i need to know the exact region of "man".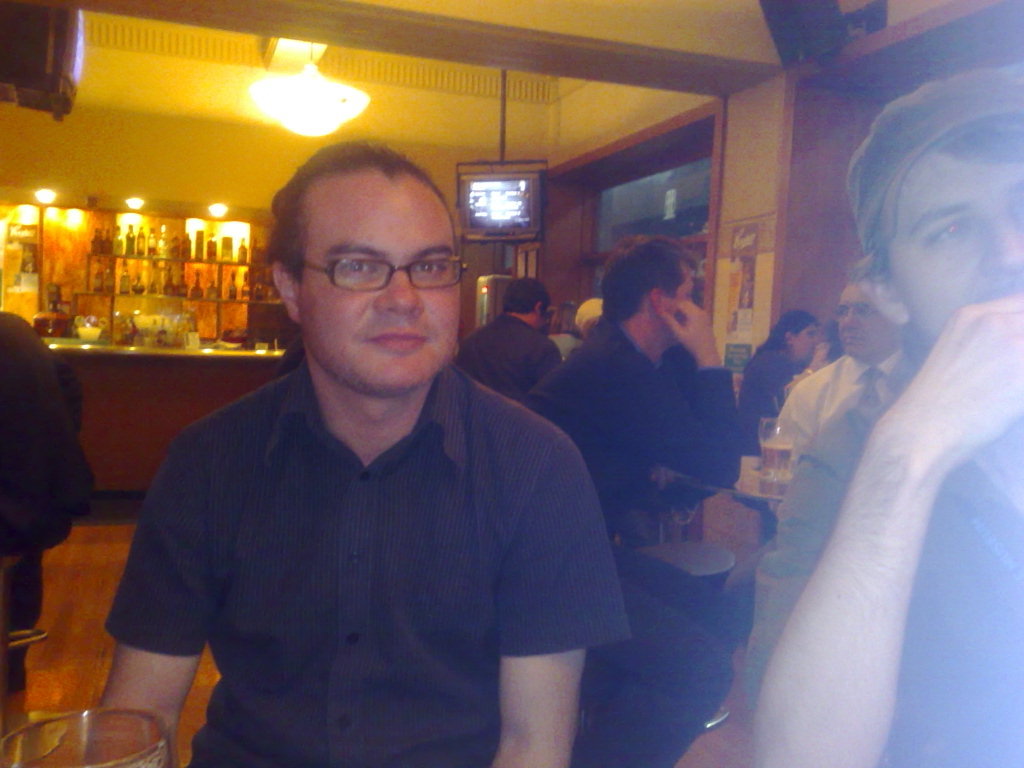
Region: box(726, 113, 1023, 767).
